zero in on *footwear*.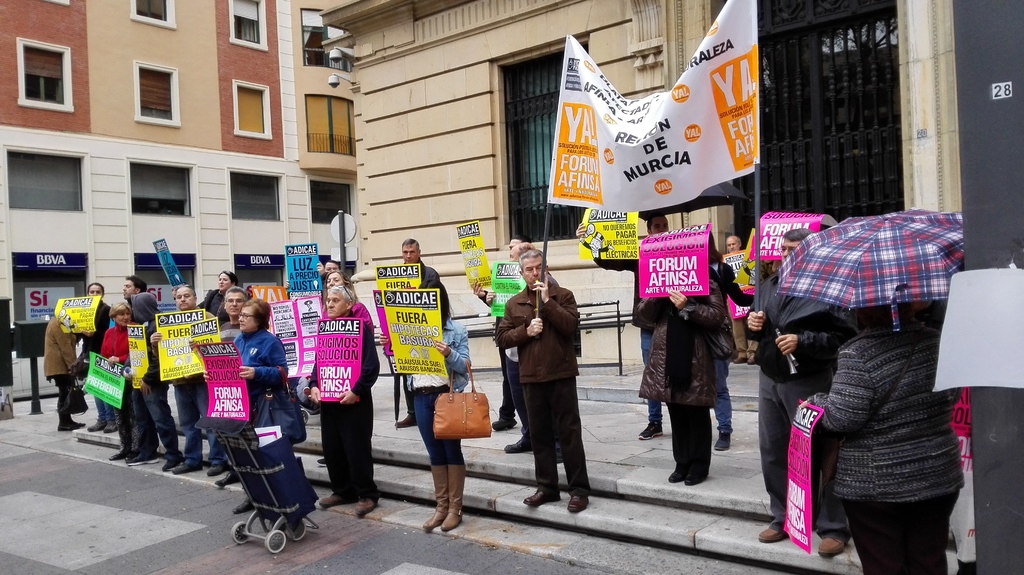
Zeroed in: {"x1": 711, "y1": 429, "x2": 733, "y2": 451}.
